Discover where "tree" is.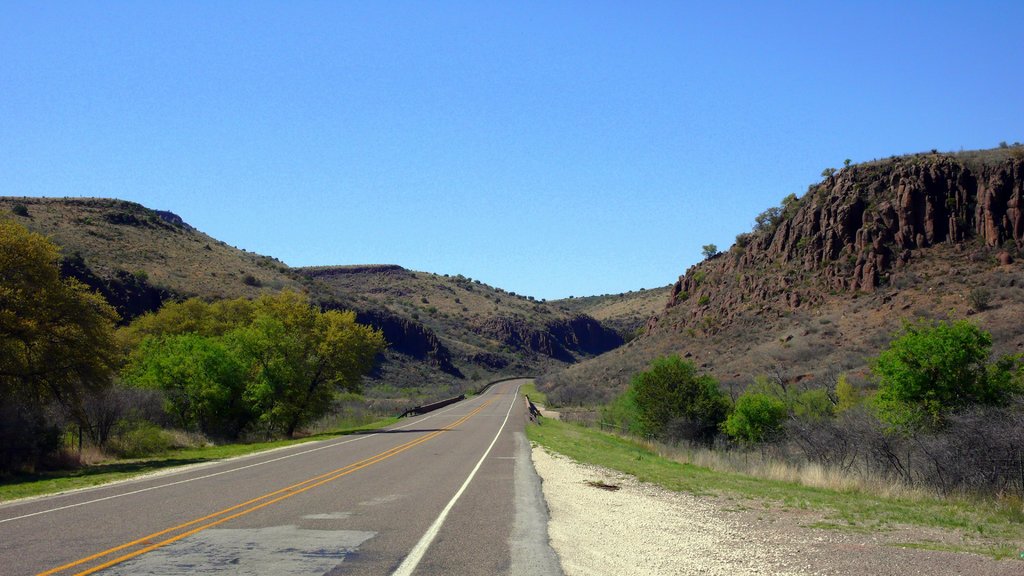
Discovered at detection(712, 376, 788, 462).
